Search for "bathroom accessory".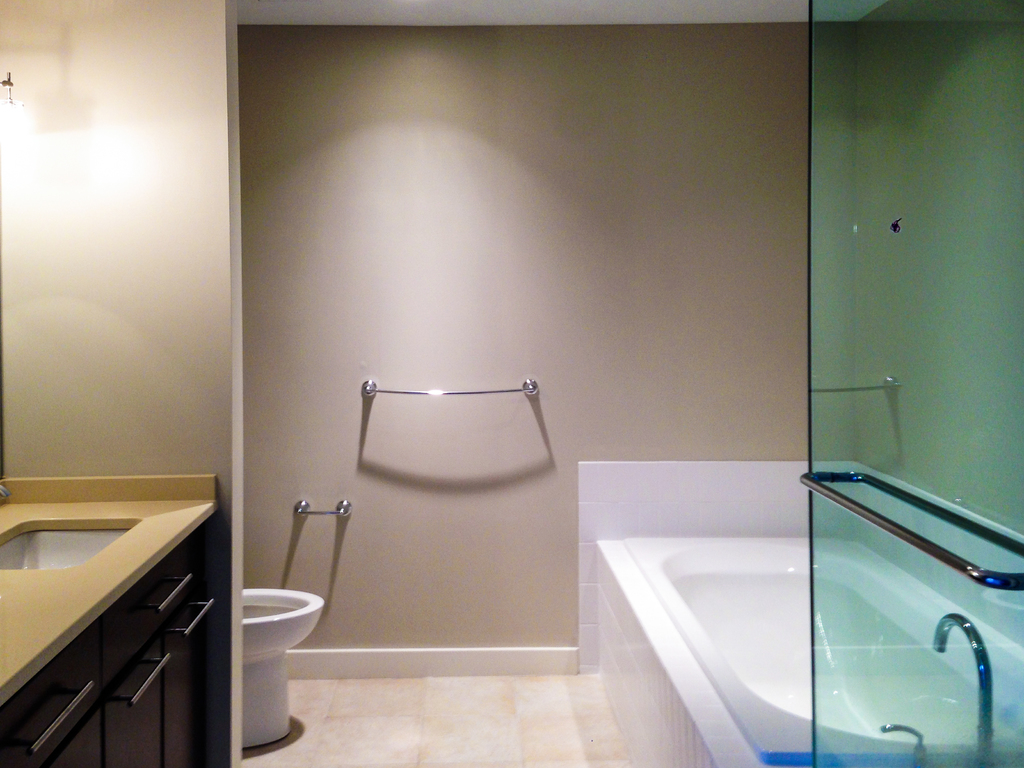
Found at left=874, top=708, right=932, bottom=760.
